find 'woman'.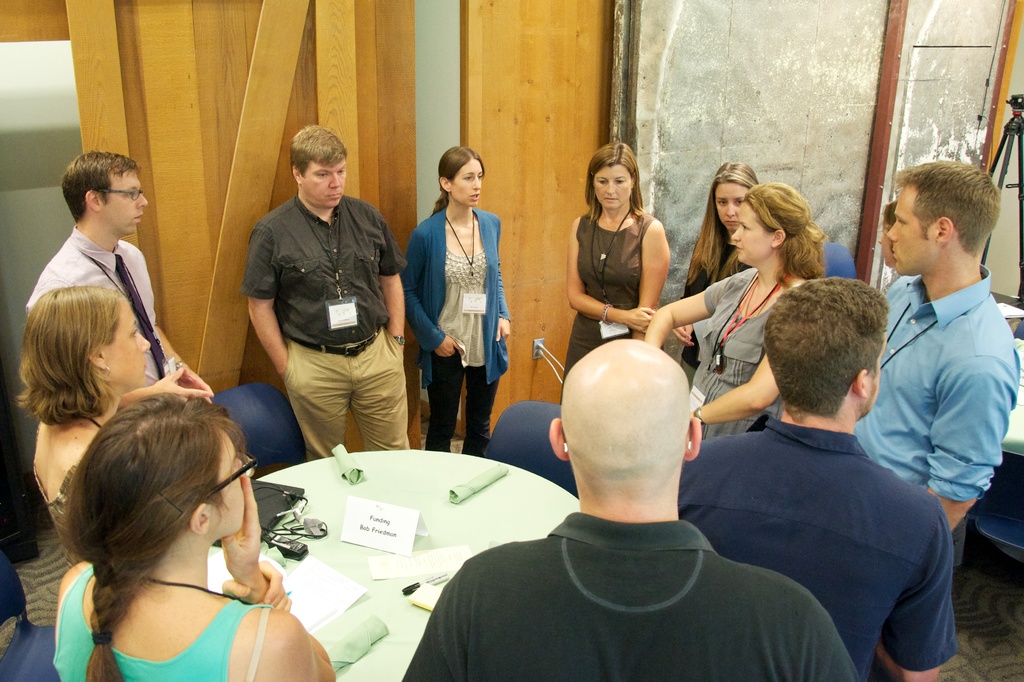
region(394, 145, 523, 462).
